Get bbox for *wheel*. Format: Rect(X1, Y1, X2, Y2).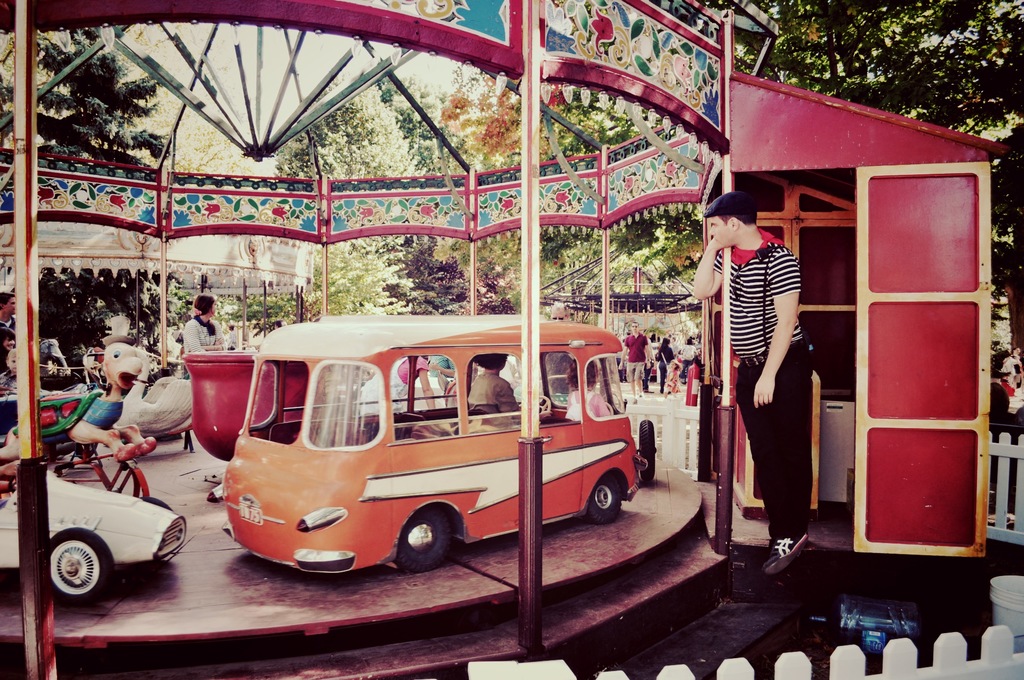
Rect(388, 506, 456, 574).
